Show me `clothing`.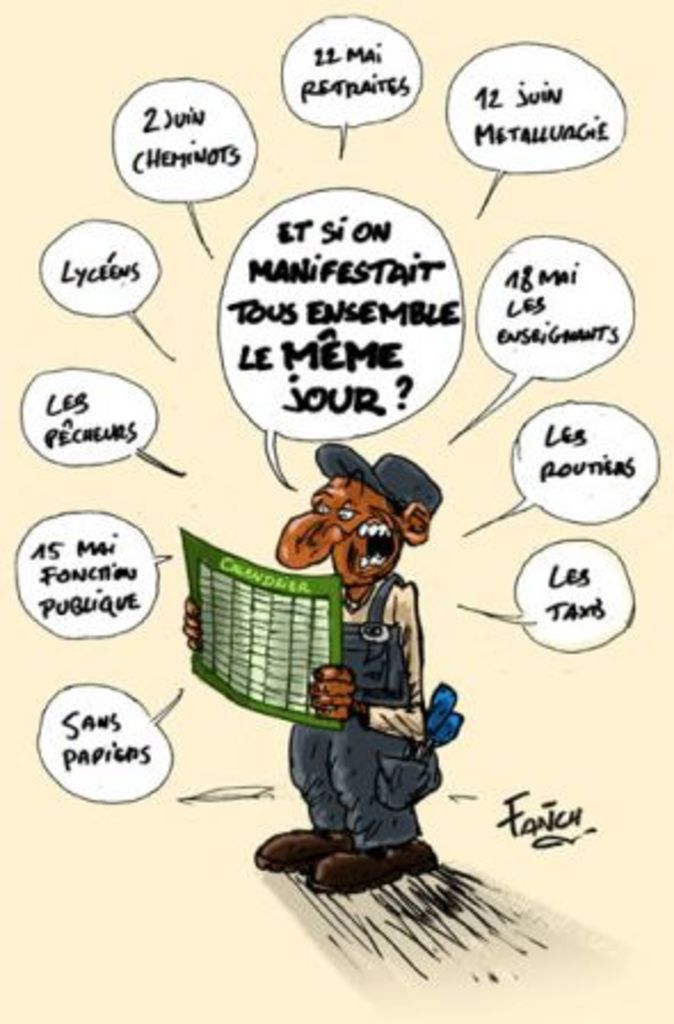
`clothing` is here: [286, 569, 441, 855].
